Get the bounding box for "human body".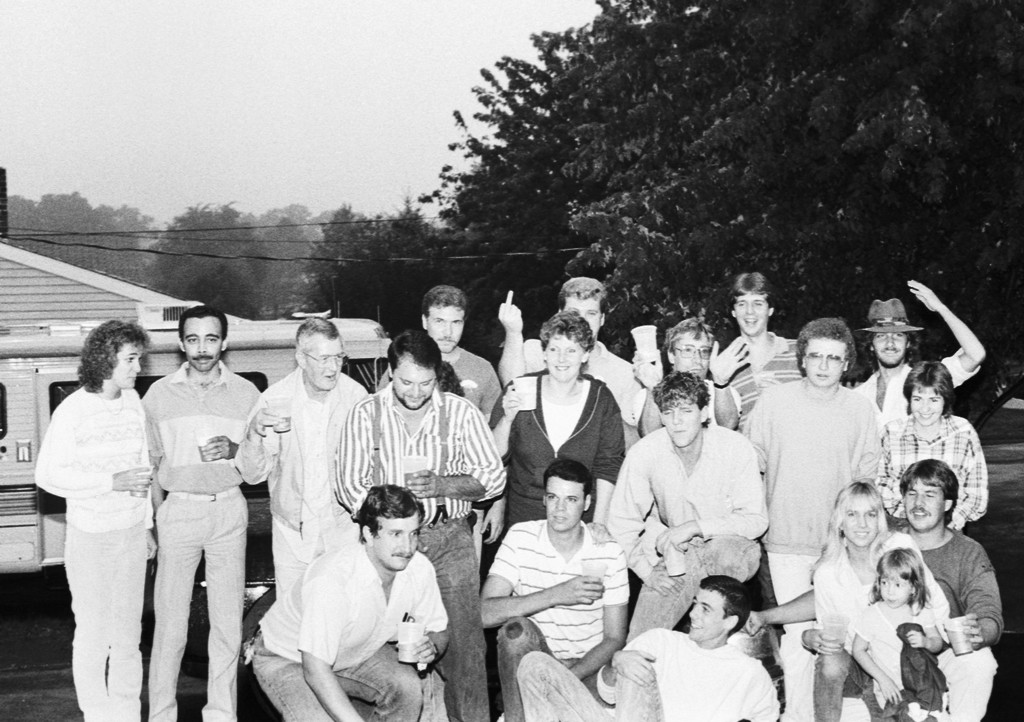
{"left": 879, "top": 359, "right": 989, "bottom": 535}.
